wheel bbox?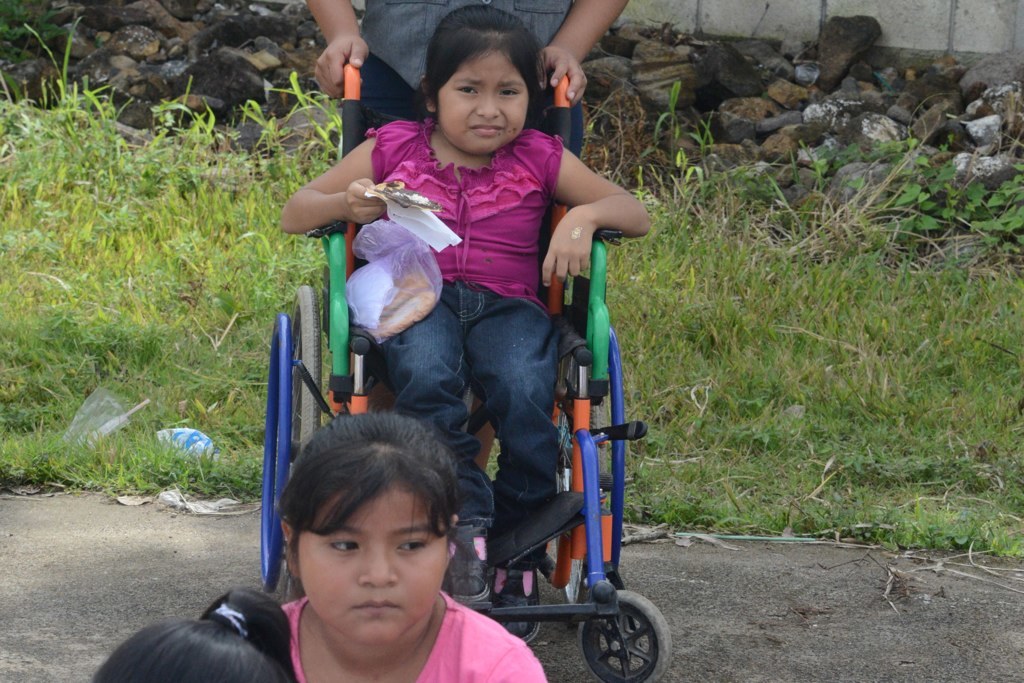
Rect(274, 279, 322, 609)
